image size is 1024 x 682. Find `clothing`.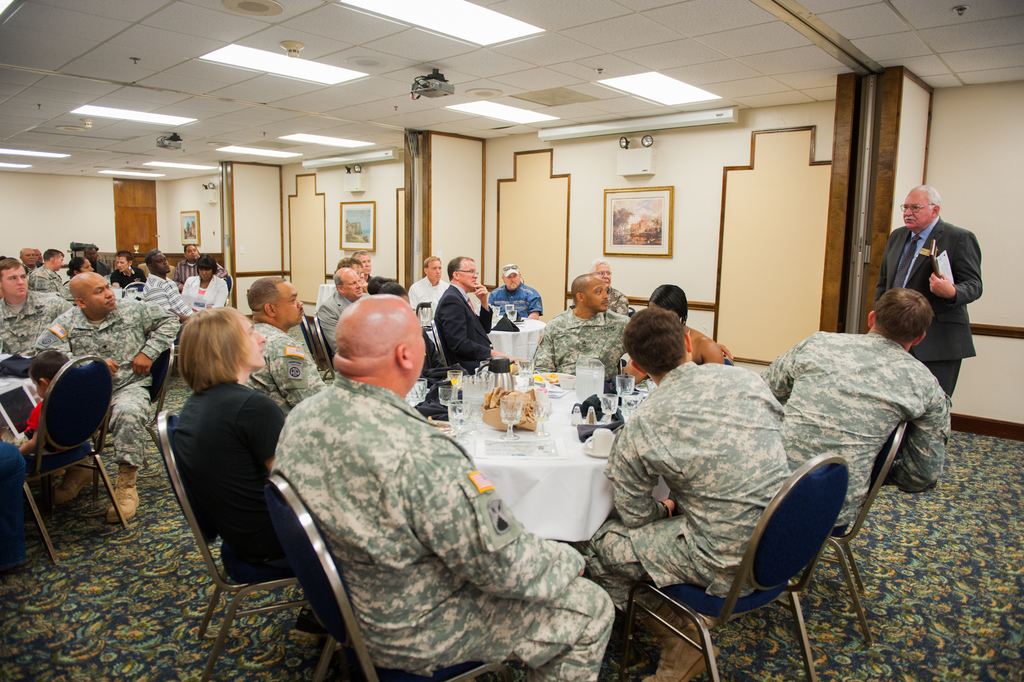
{"left": 260, "top": 335, "right": 575, "bottom": 667}.
